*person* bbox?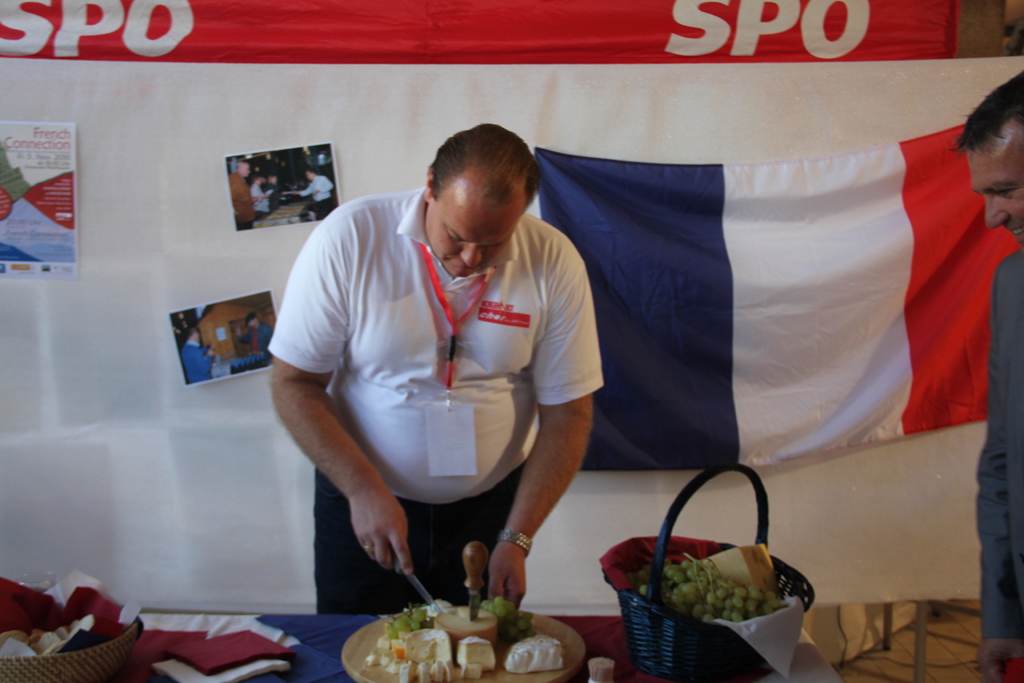
select_region(181, 324, 216, 390)
